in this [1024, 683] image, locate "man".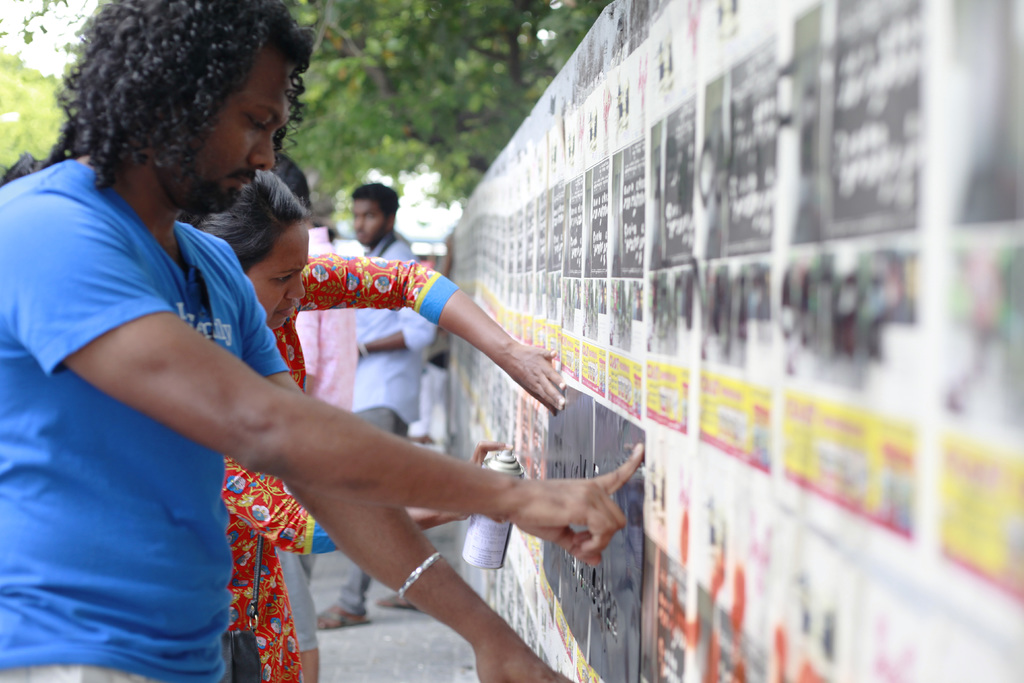
Bounding box: (left=309, top=182, right=439, bottom=629).
